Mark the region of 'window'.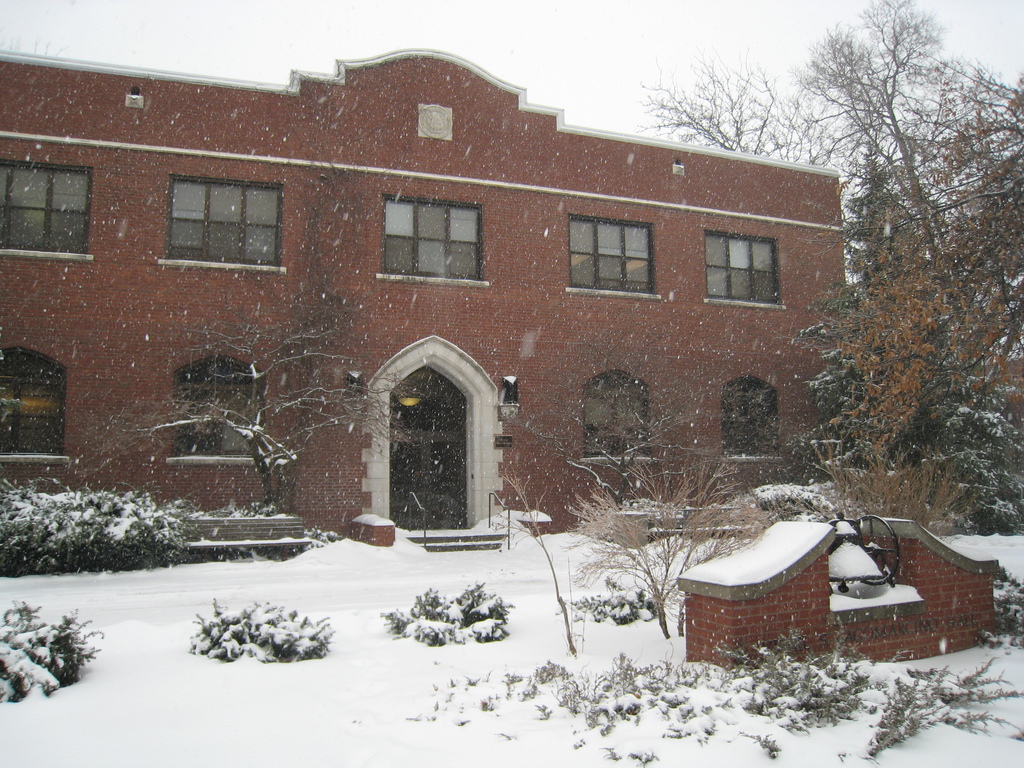
Region: box=[582, 370, 650, 458].
